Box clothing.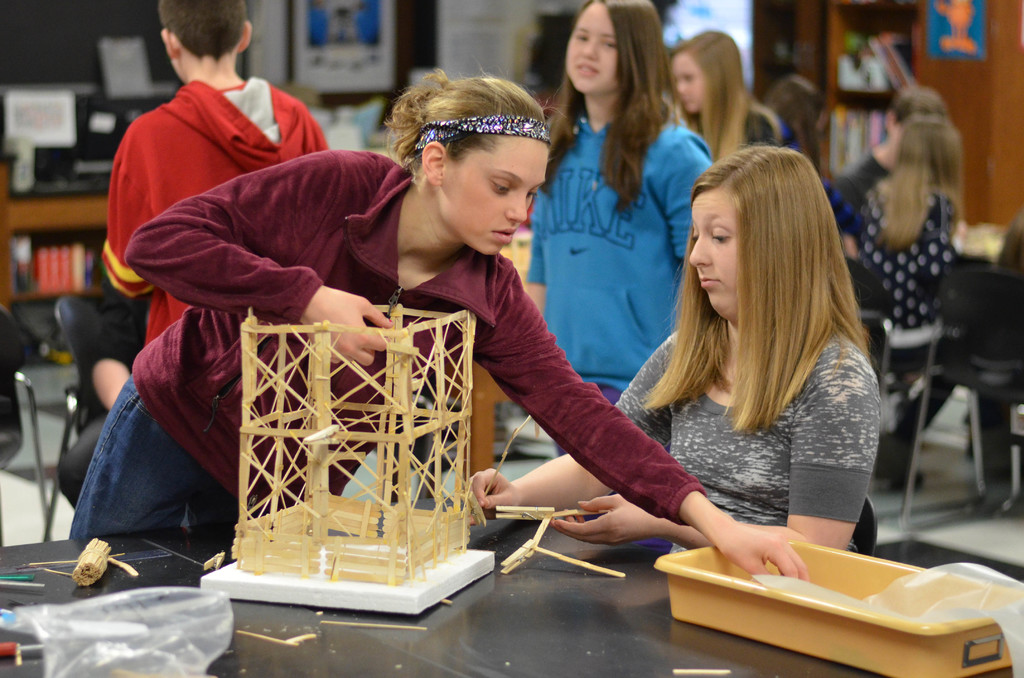
100 77 333 353.
